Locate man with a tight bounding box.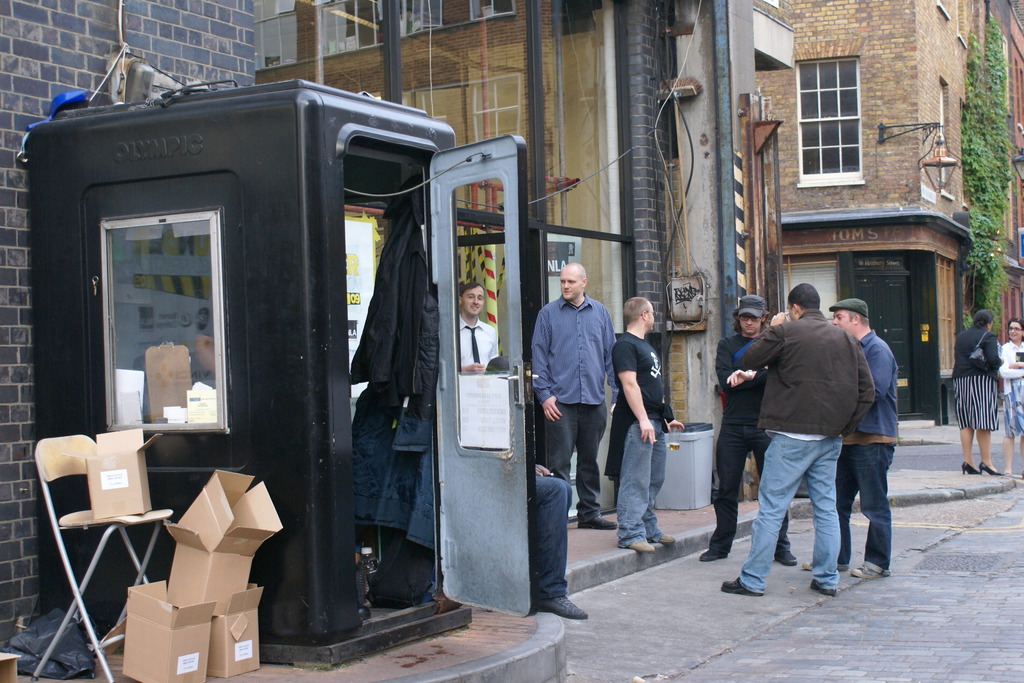
region(714, 281, 876, 599).
